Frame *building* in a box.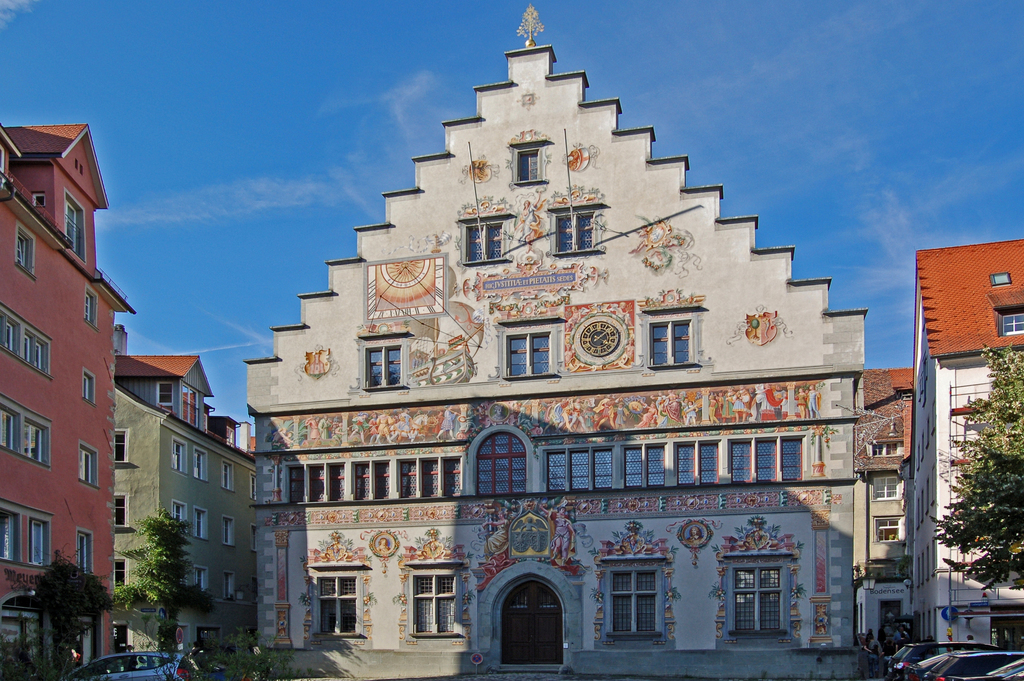
rect(111, 353, 268, 648).
